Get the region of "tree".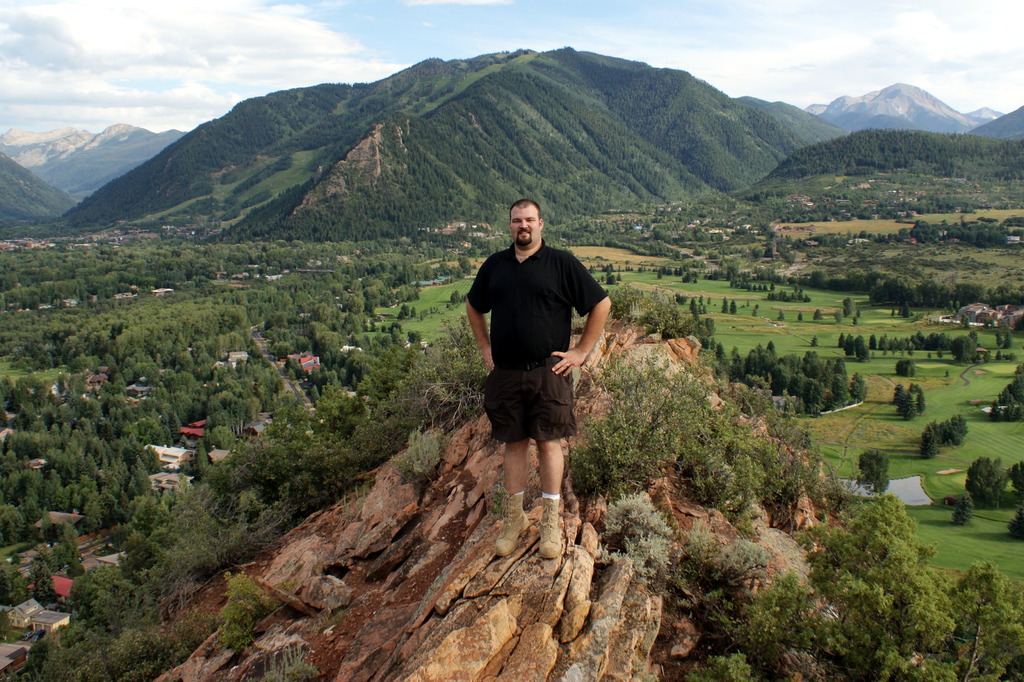
BBox(53, 522, 84, 567).
